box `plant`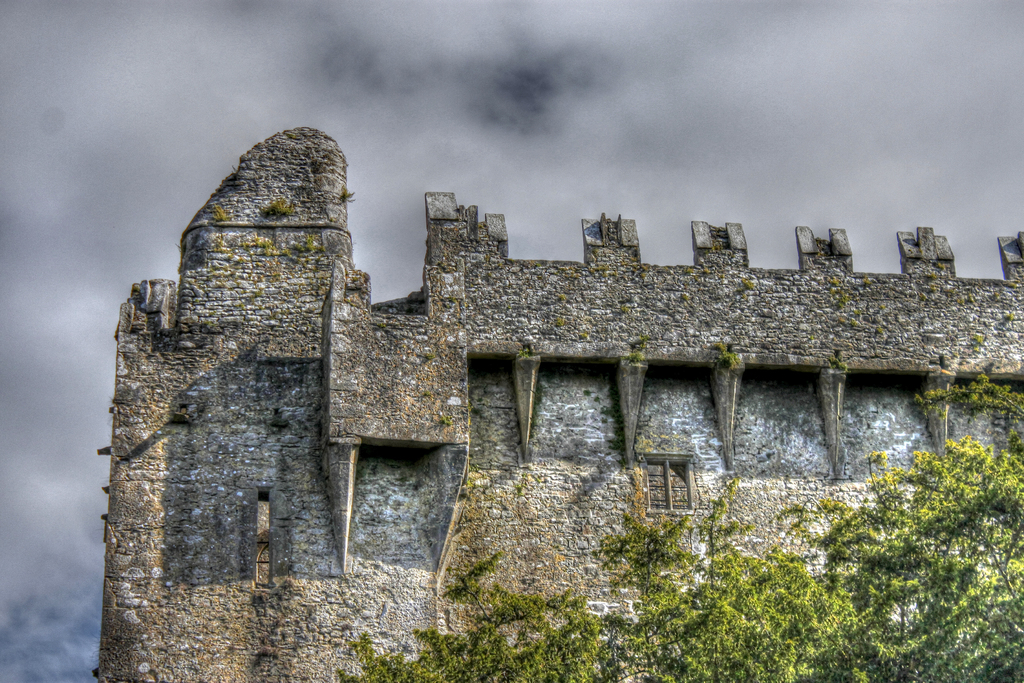
Rect(920, 284, 938, 292)
